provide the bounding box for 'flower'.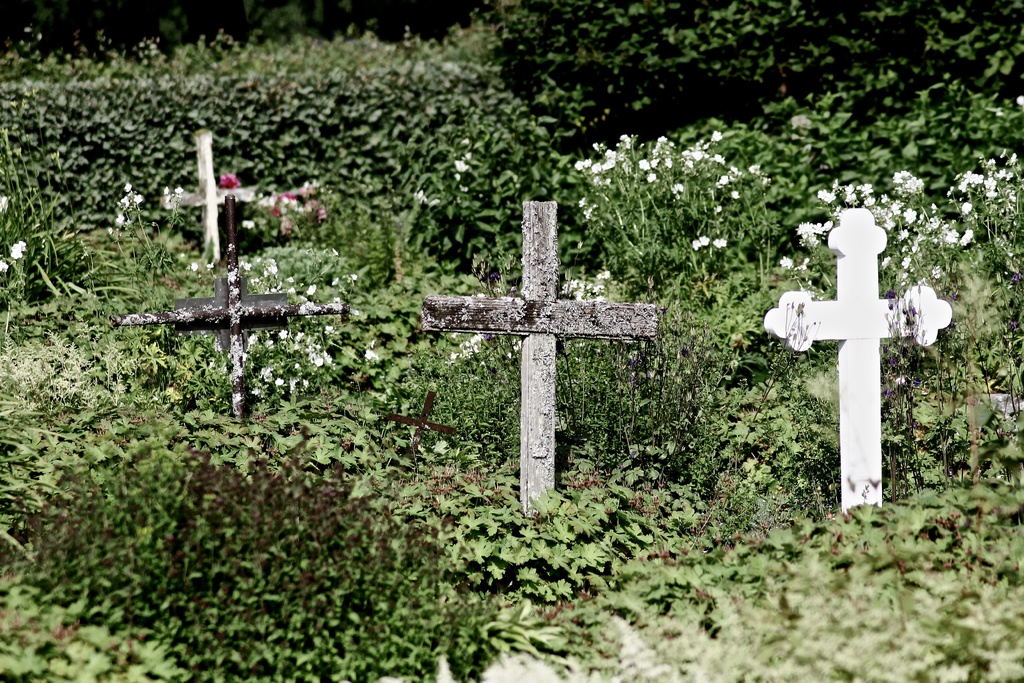
detection(15, 239, 25, 249).
